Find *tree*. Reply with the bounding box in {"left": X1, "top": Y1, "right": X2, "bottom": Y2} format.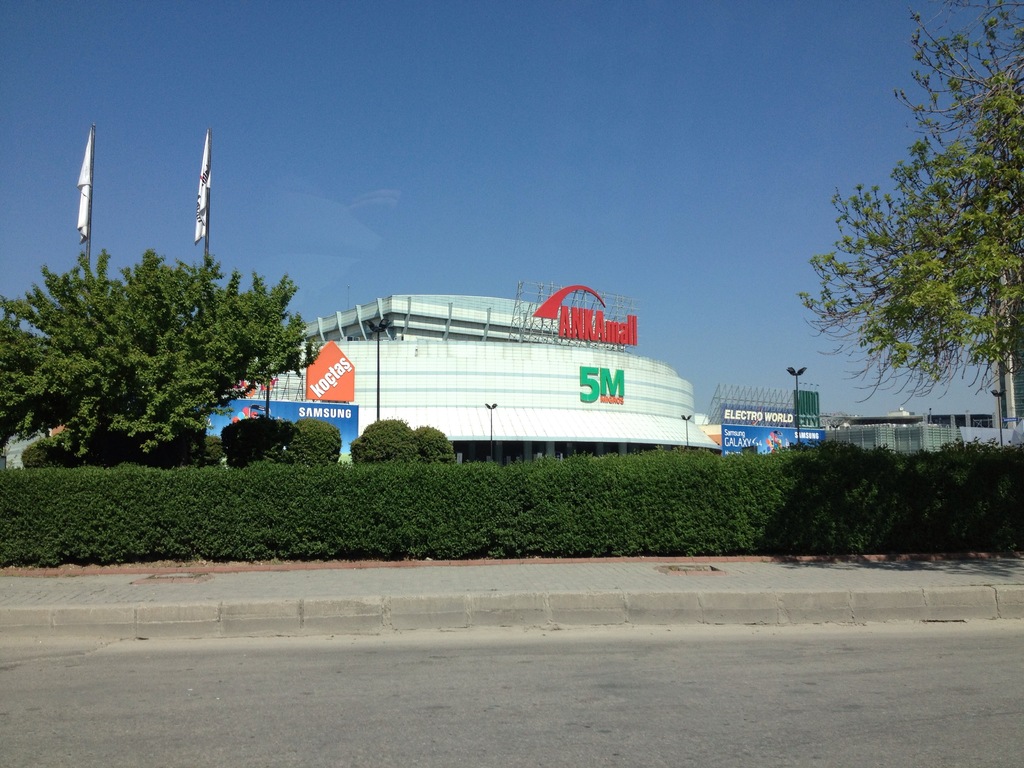
{"left": 409, "top": 421, "right": 454, "bottom": 466}.
